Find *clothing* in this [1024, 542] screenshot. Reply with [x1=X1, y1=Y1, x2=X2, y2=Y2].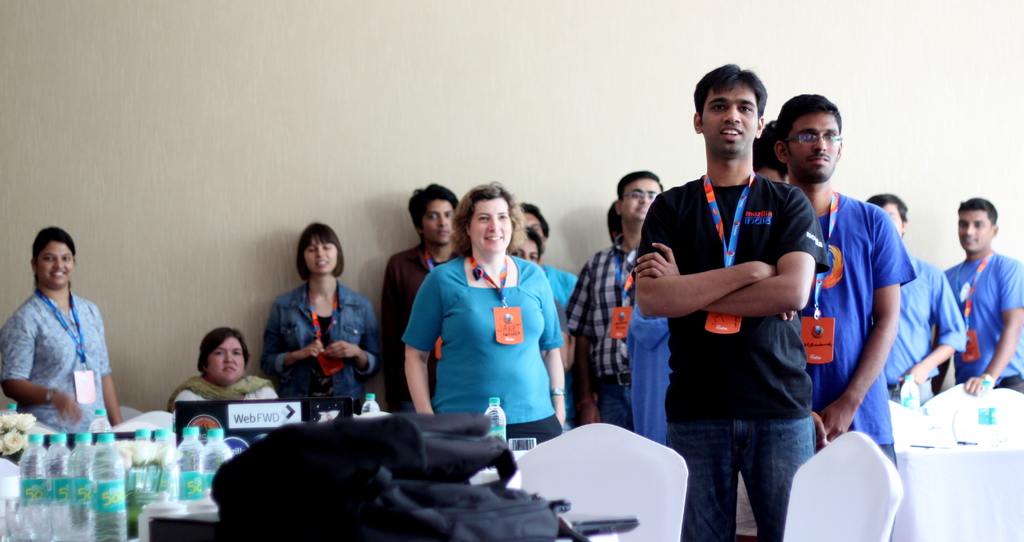
[x1=379, y1=250, x2=446, y2=399].
